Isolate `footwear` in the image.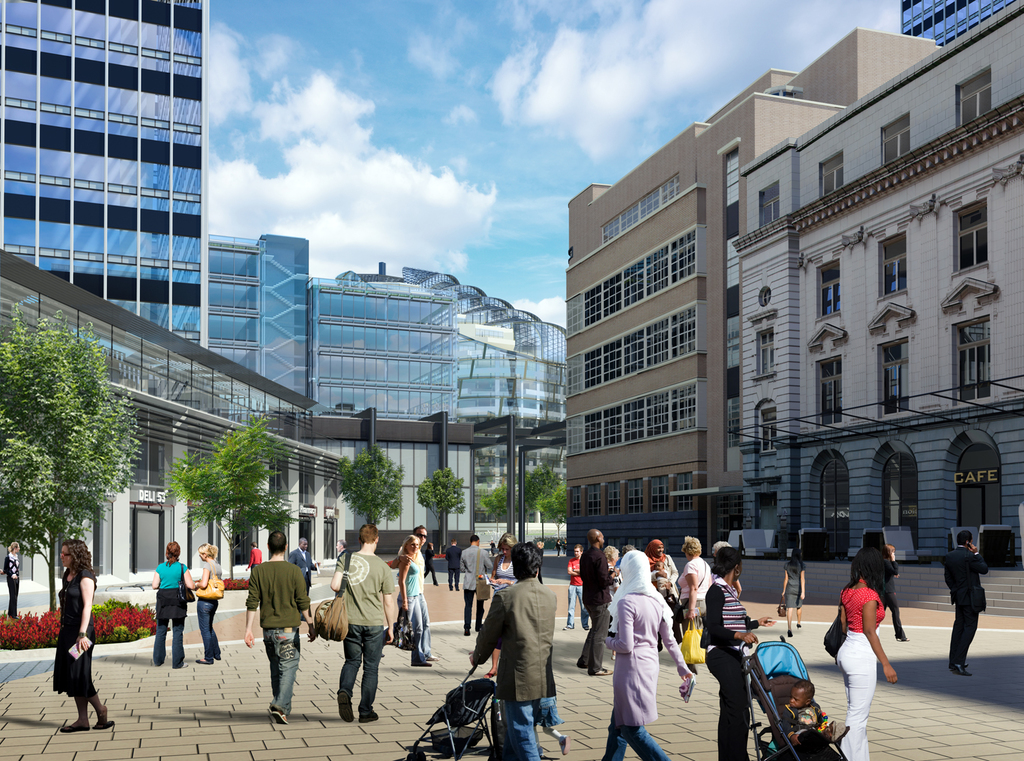
Isolated region: rect(796, 623, 802, 629).
